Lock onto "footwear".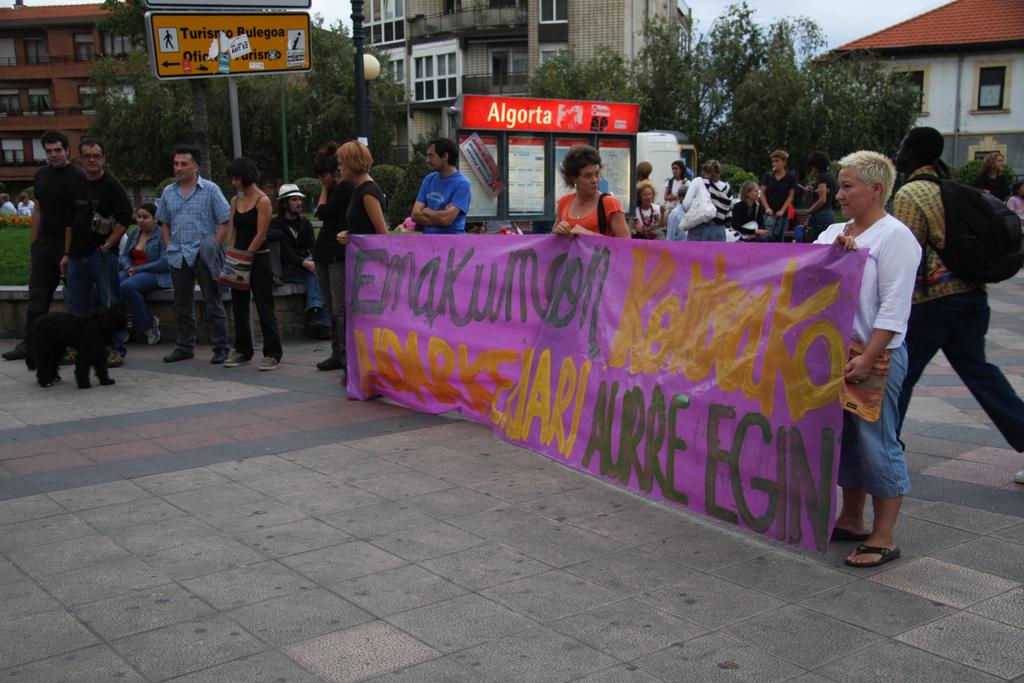
Locked: [221,351,248,366].
